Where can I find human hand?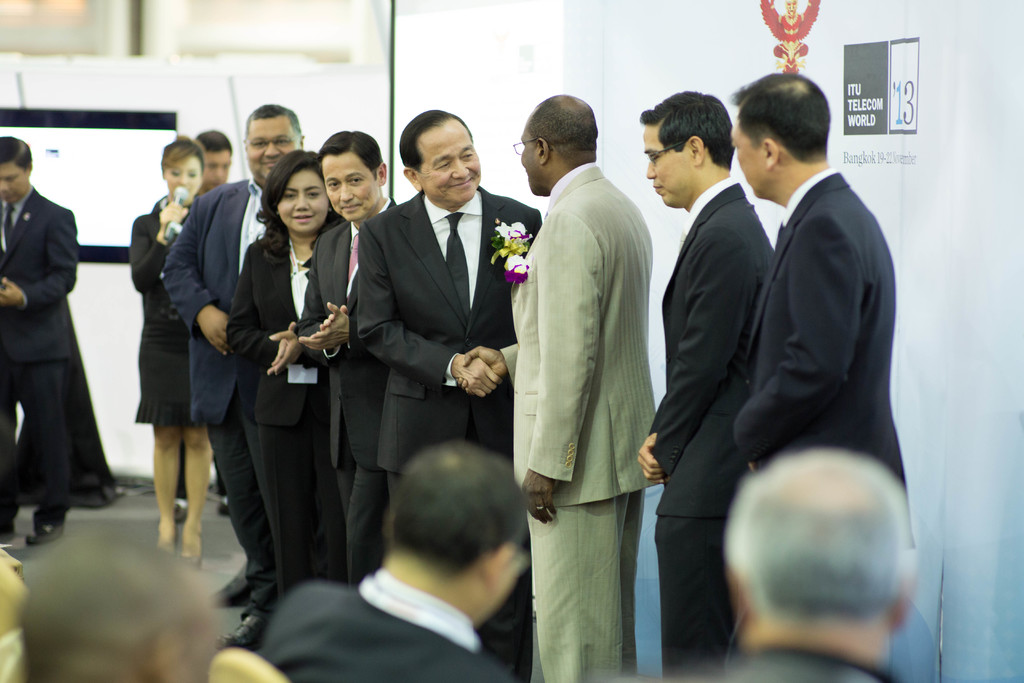
You can find it at detection(317, 304, 350, 331).
